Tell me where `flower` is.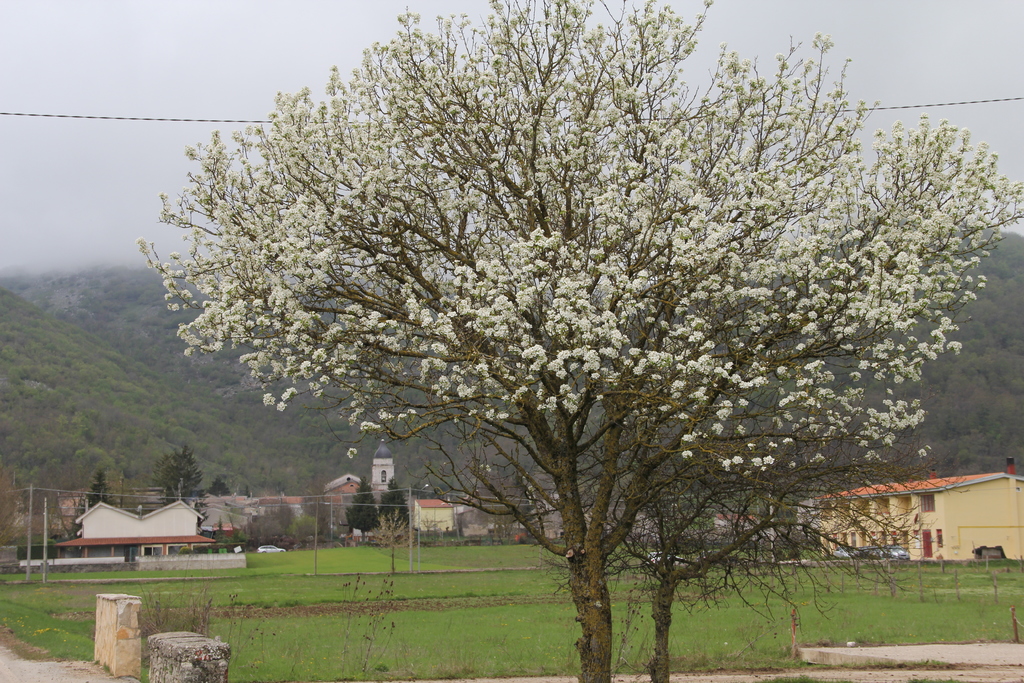
`flower` is at crop(277, 401, 287, 411).
